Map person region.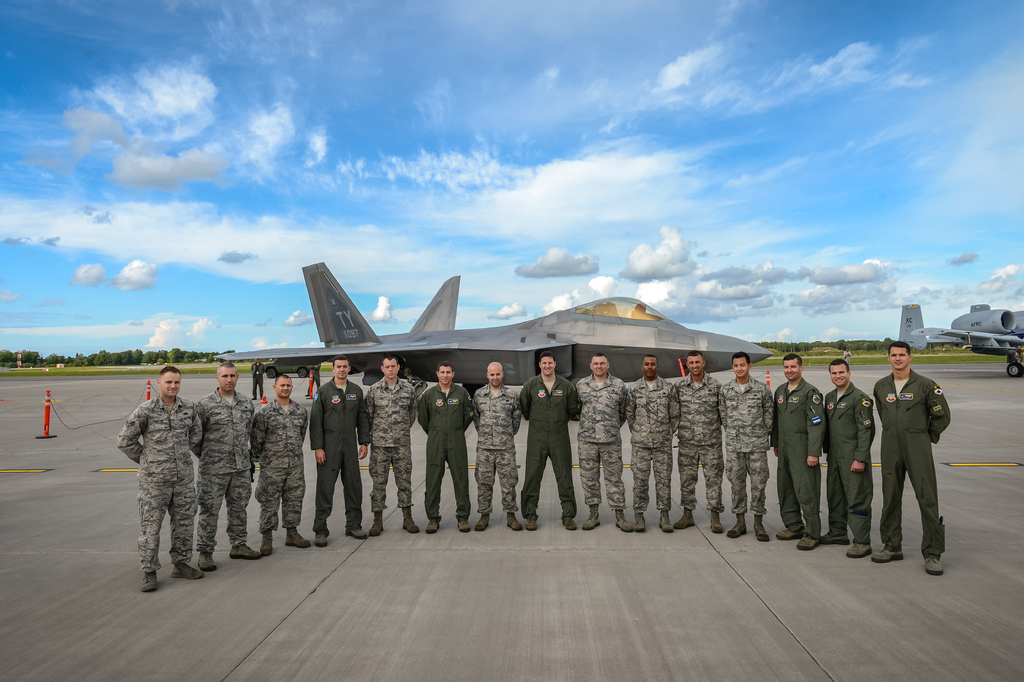
Mapped to x1=820 y1=355 x2=883 y2=561.
